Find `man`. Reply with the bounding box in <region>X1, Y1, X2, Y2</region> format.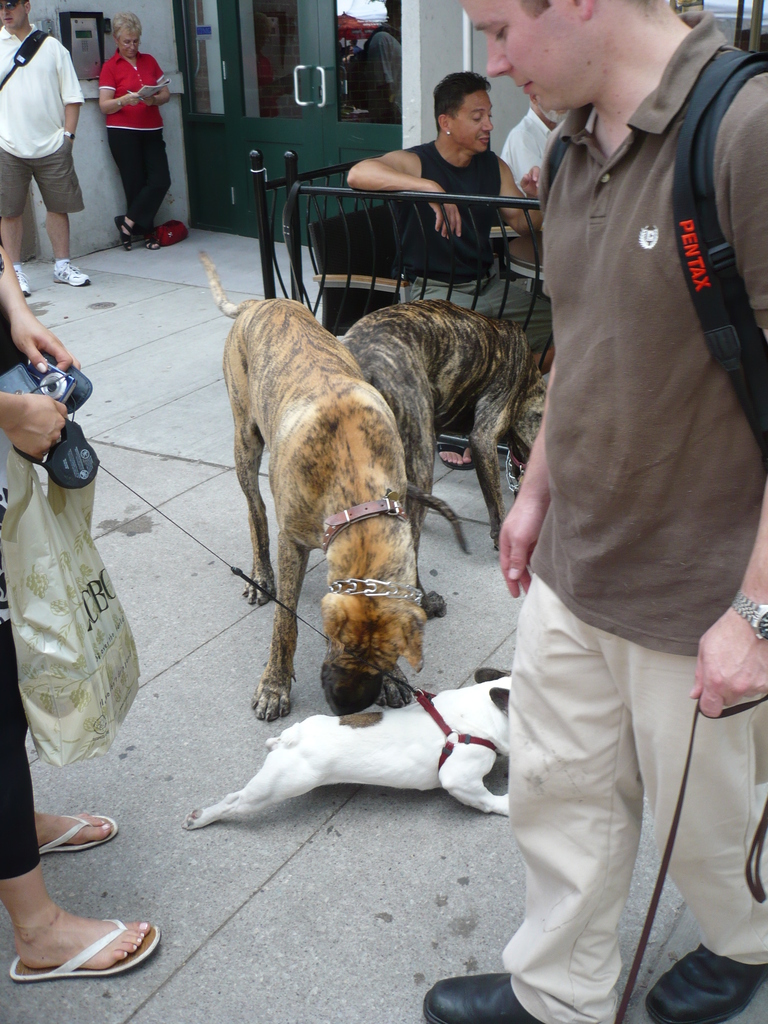
<region>349, 75, 541, 467</region>.
